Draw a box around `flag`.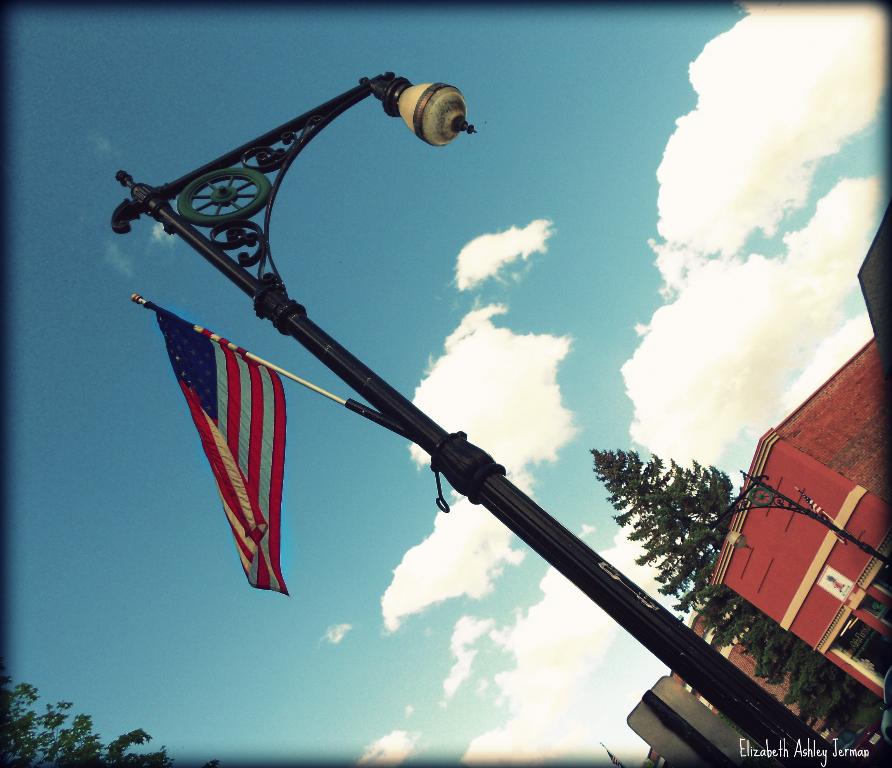
x1=164 y1=312 x2=304 y2=601.
